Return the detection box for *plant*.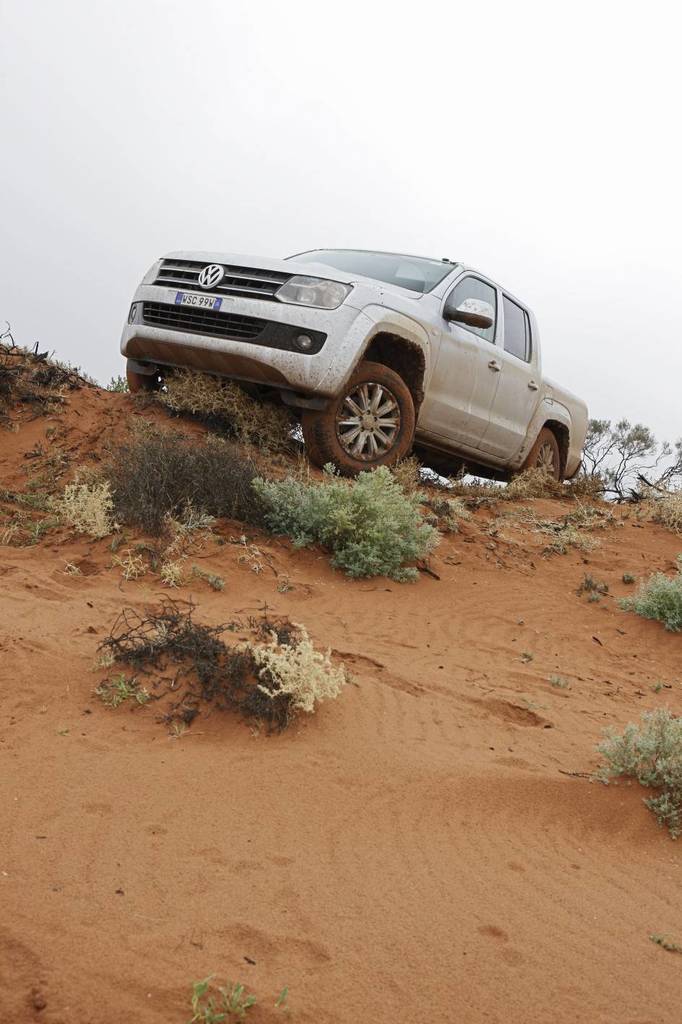
x1=0 y1=445 x2=46 y2=551.
